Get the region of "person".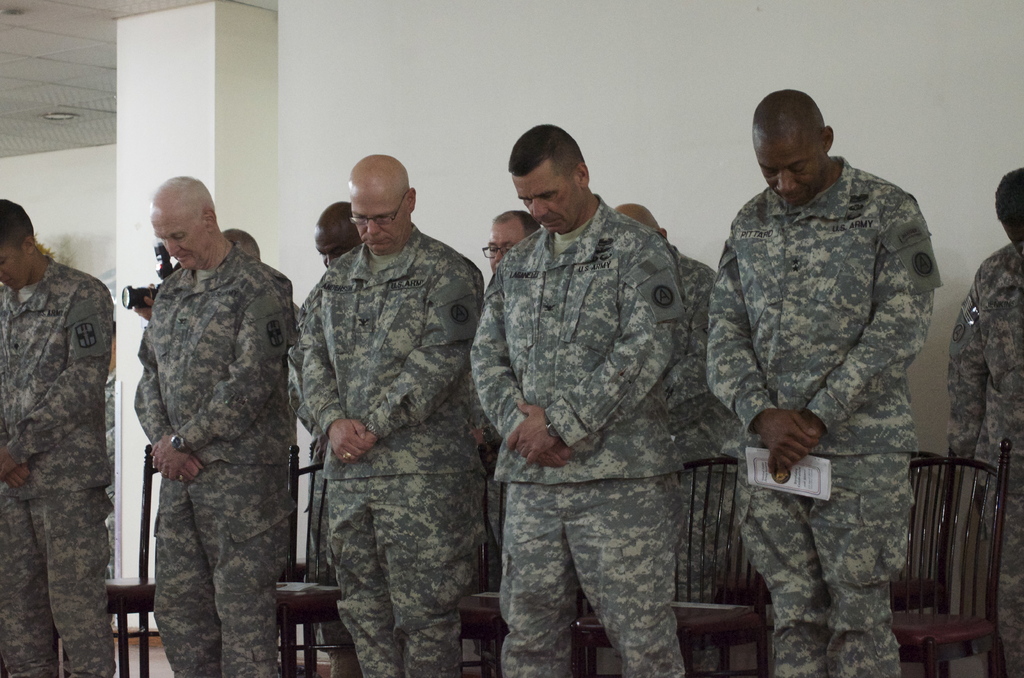
480 207 541 284.
